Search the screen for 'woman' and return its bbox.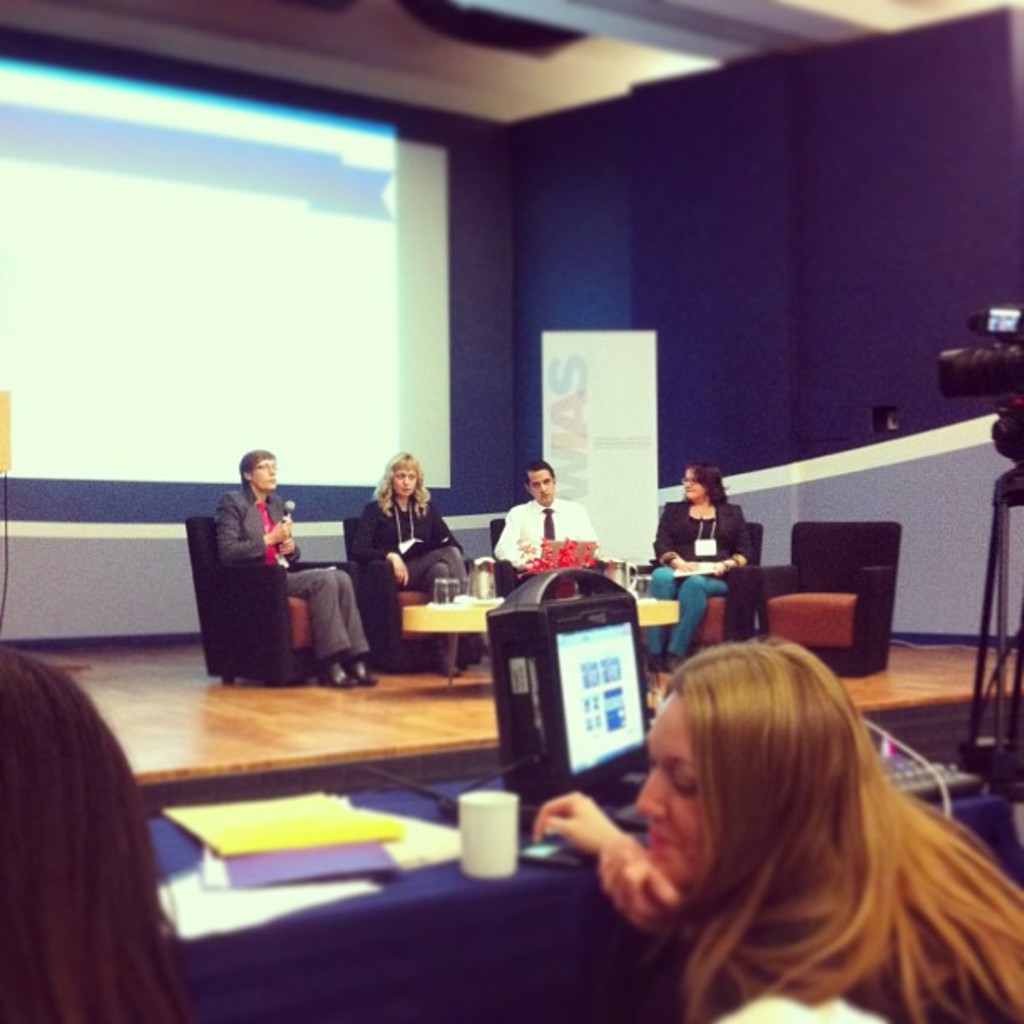
Found: Rect(520, 634, 1022, 1022).
